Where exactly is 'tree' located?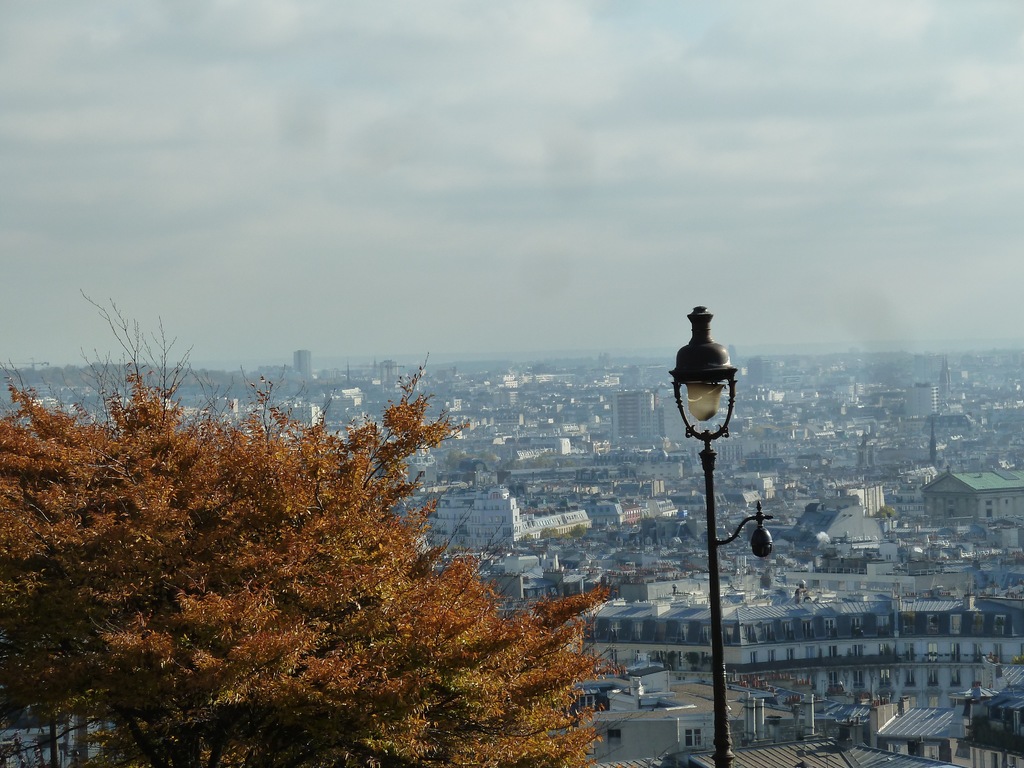
Its bounding box is locate(39, 330, 579, 737).
